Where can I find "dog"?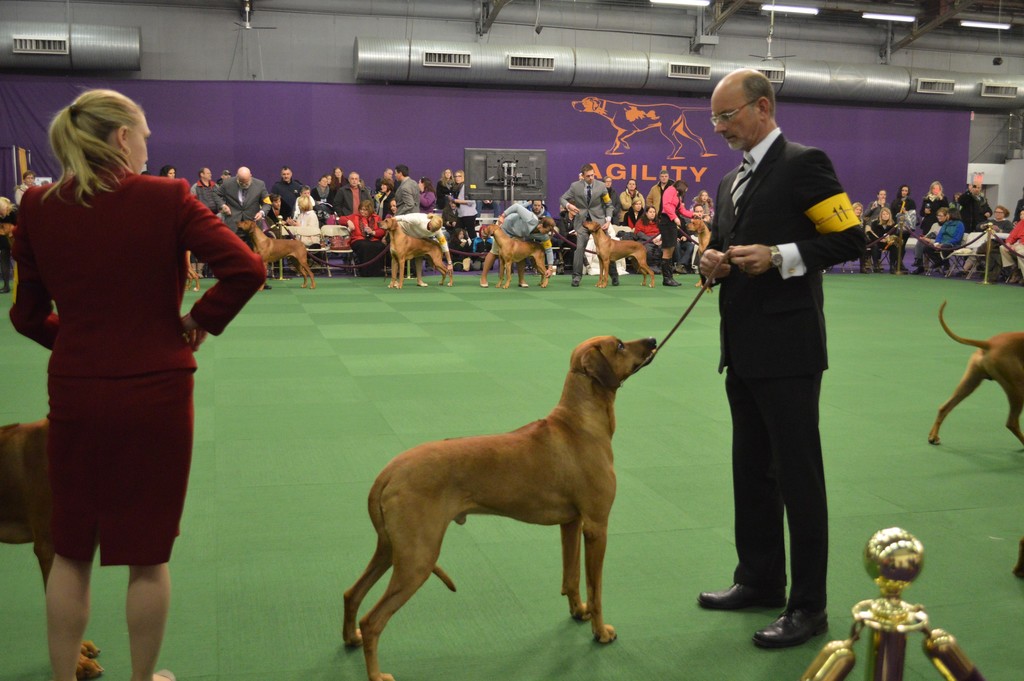
You can find it at Rect(236, 219, 316, 290).
